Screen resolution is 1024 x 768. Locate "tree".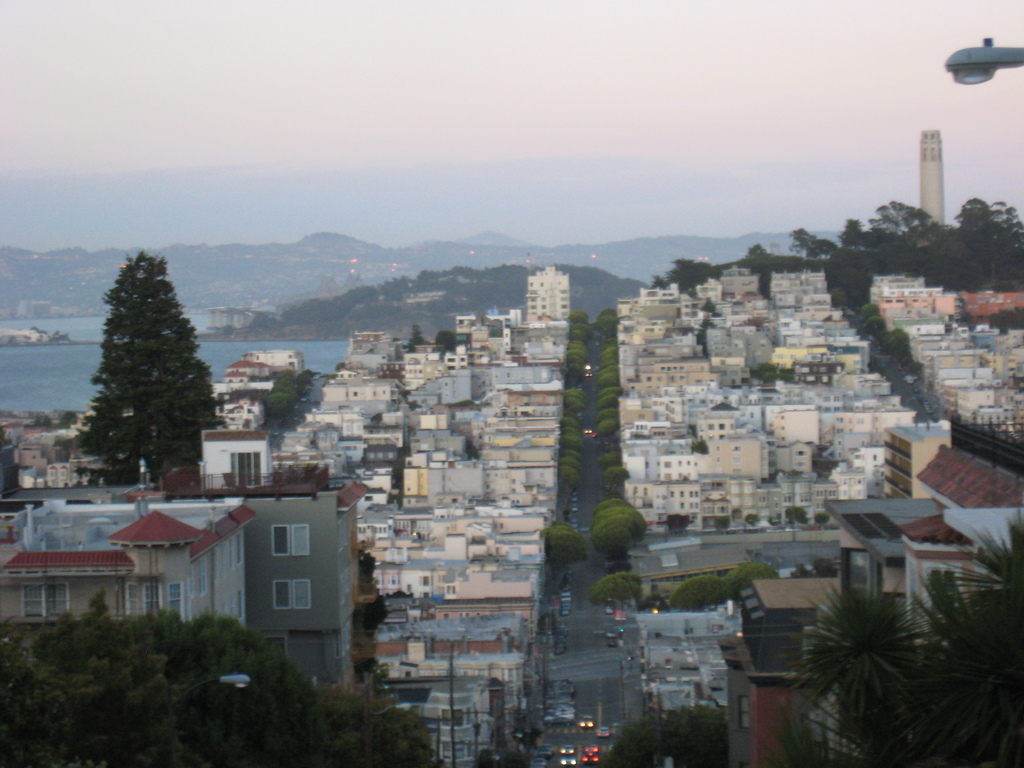
(x1=593, y1=394, x2=611, y2=417).
